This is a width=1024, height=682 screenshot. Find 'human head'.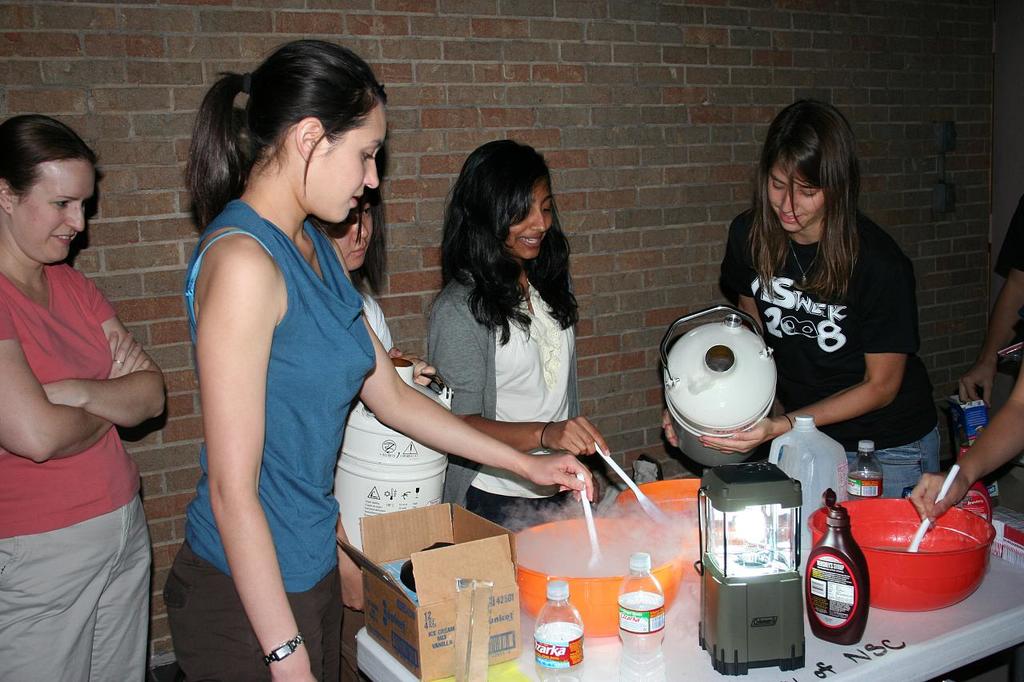
Bounding box: 242 38 390 224.
